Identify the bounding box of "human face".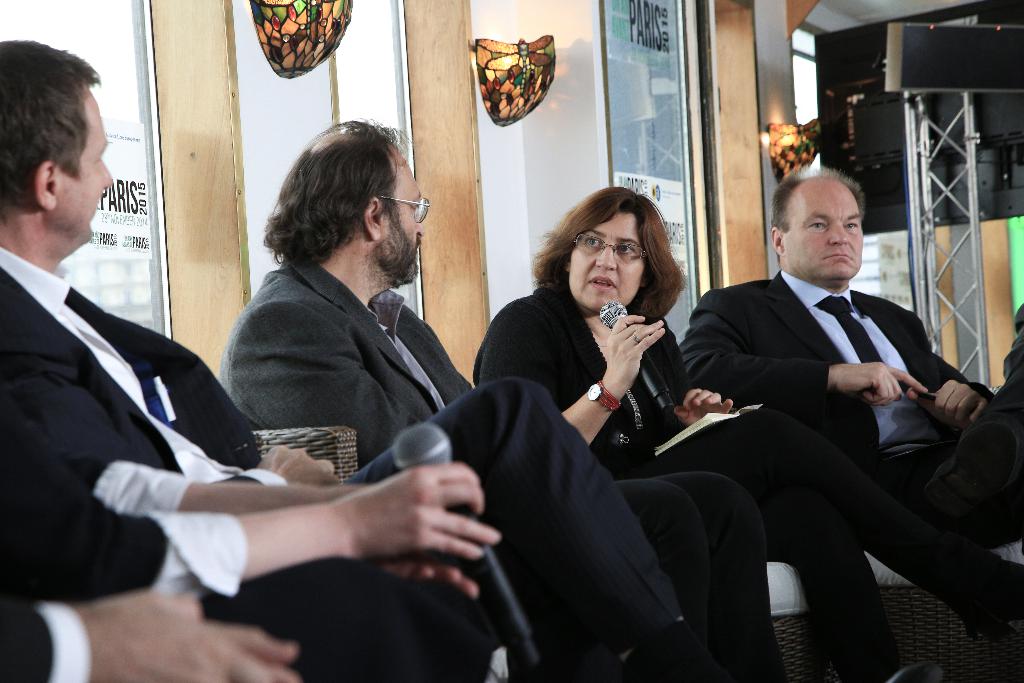
790,181,860,278.
